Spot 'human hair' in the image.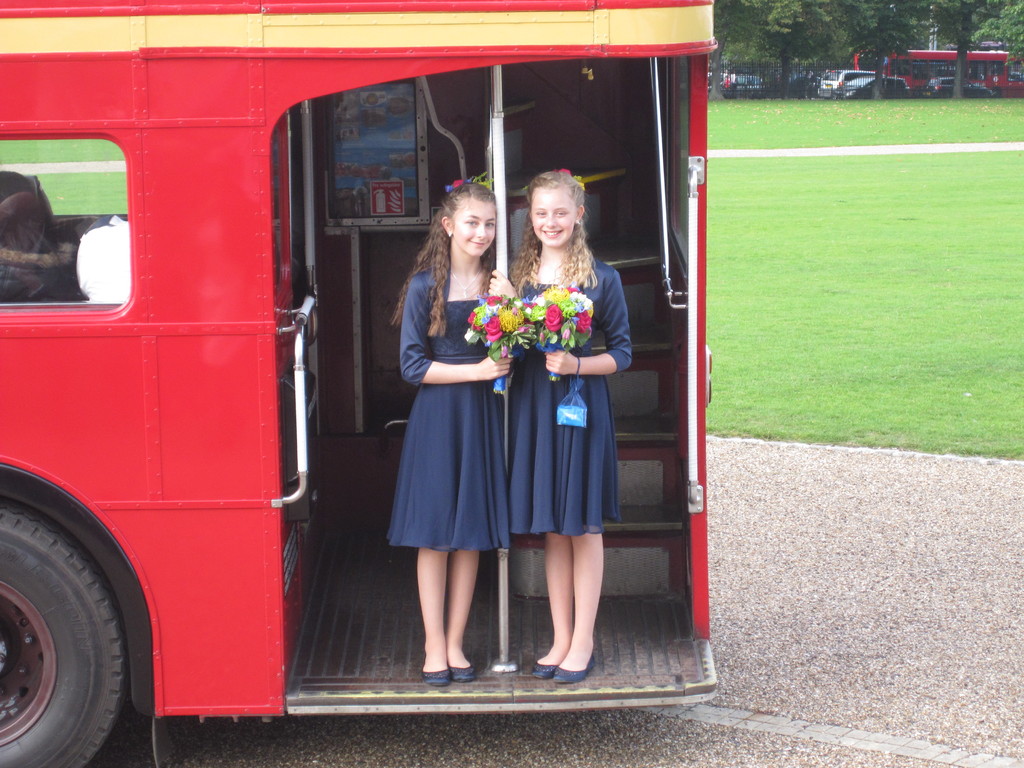
'human hair' found at box=[514, 157, 589, 294].
